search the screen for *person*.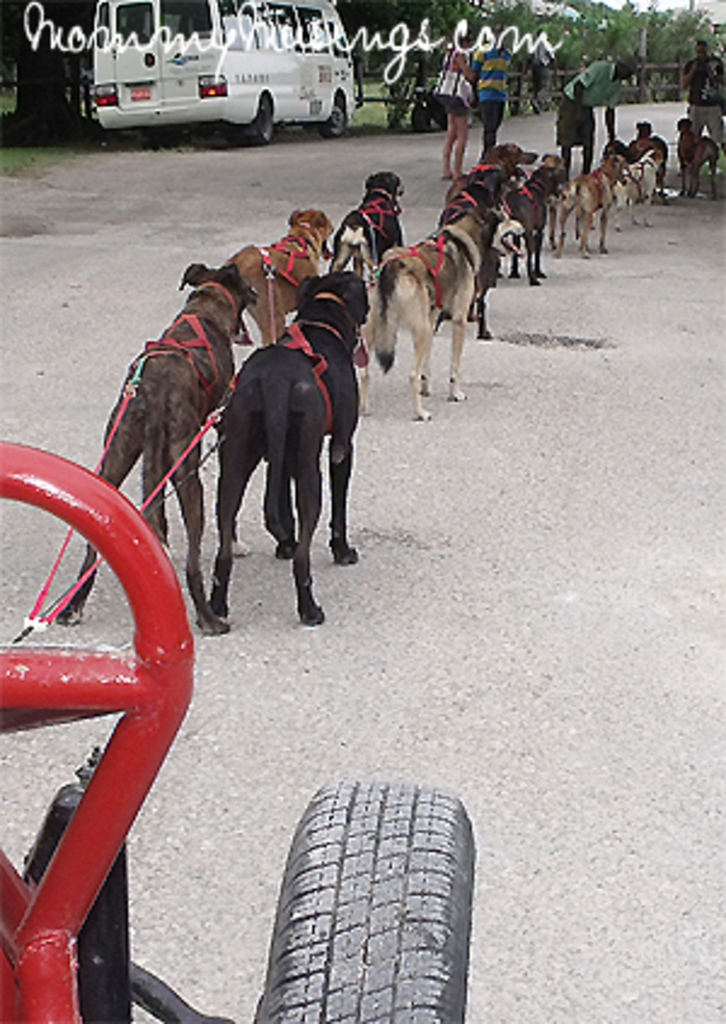
Found at bbox(433, 36, 472, 189).
